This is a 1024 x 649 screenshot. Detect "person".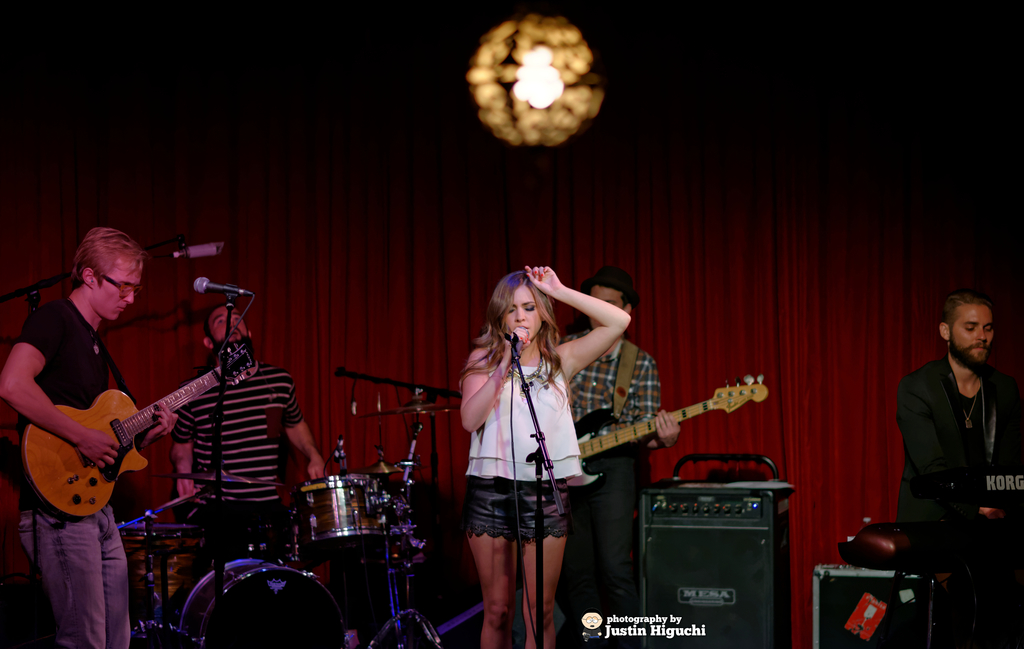
BBox(176, 304, 324, 646).
